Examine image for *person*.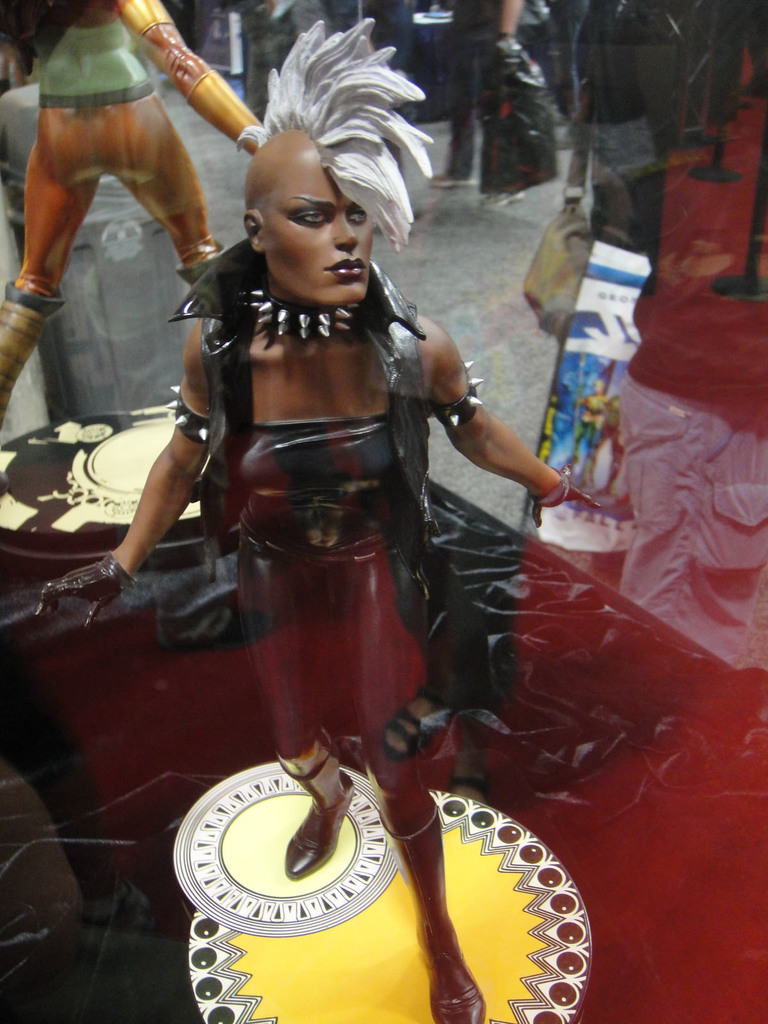
Examination result: x1=6 y1=0 x2=249 y2=440.
